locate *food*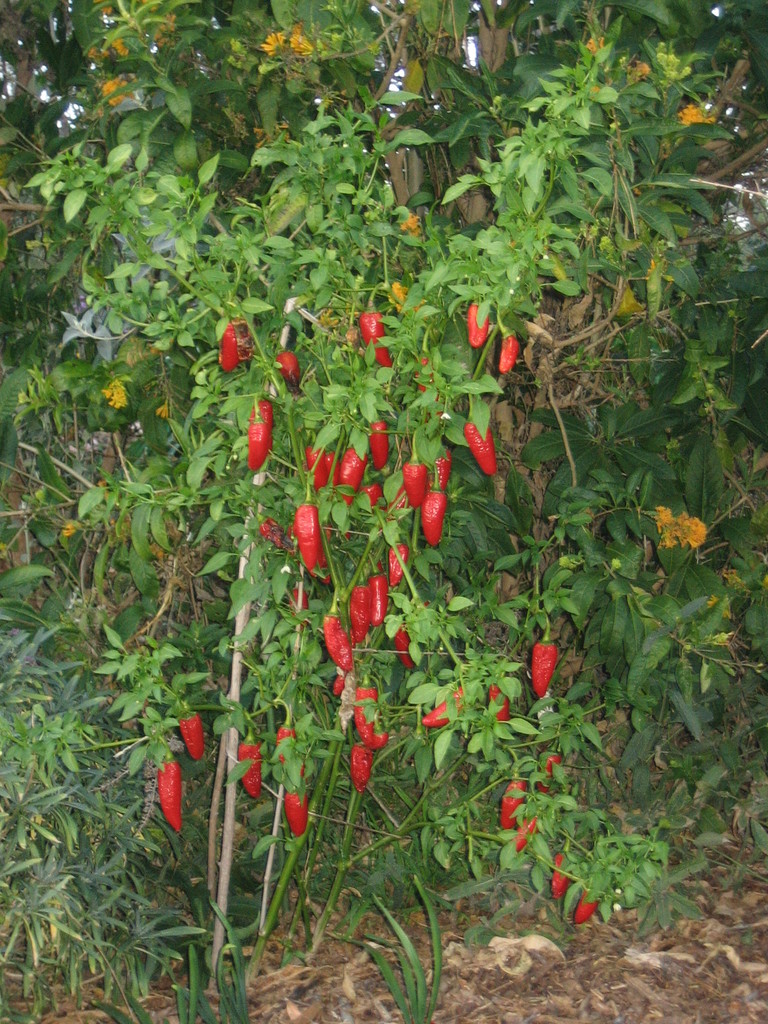
BBox(332, 628, 358, 700)
